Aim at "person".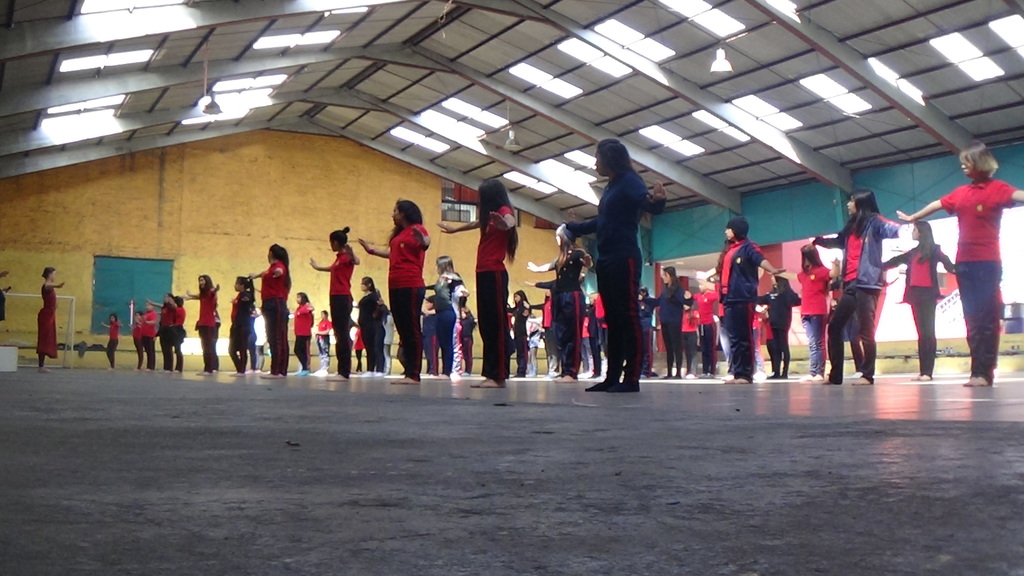
Aimed at BBox(886, 222, 956, 383).
